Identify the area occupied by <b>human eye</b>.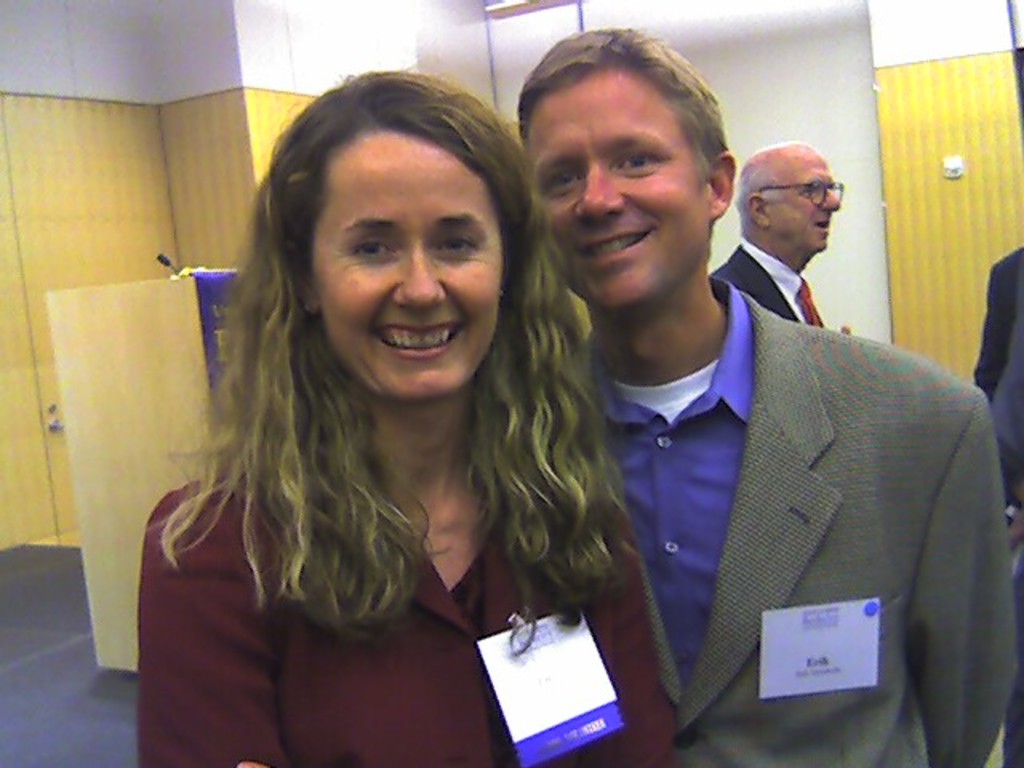
Area: [350,235,390,262].
